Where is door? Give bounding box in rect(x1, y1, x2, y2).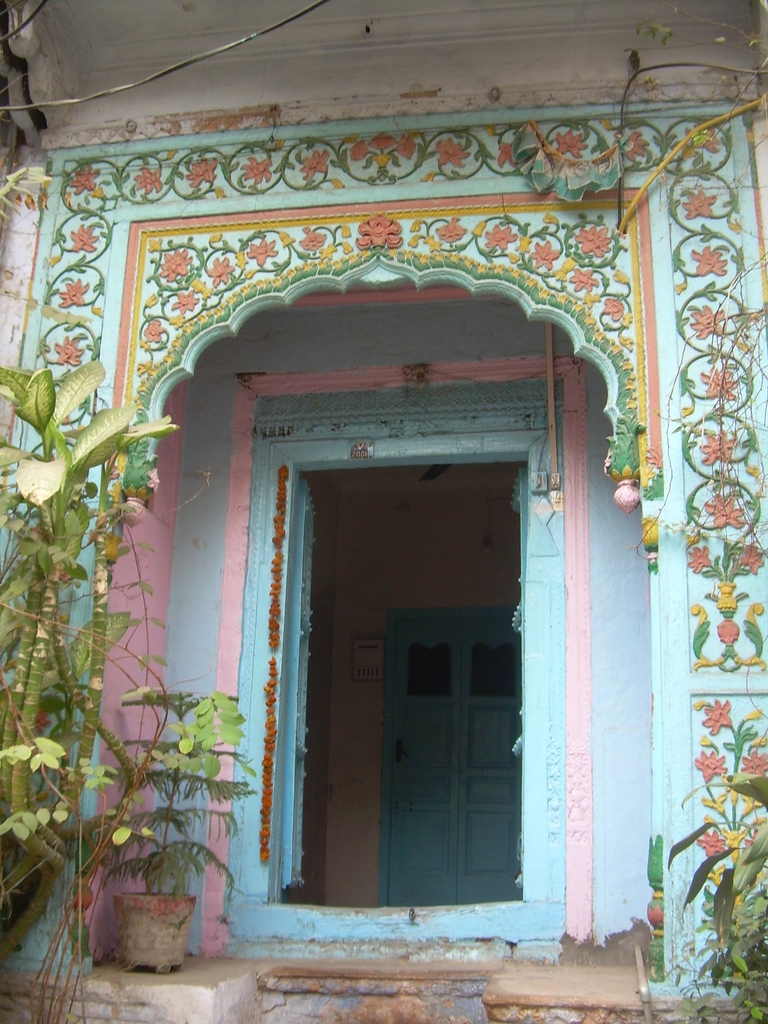
rect(374, 604, 524, 895).
